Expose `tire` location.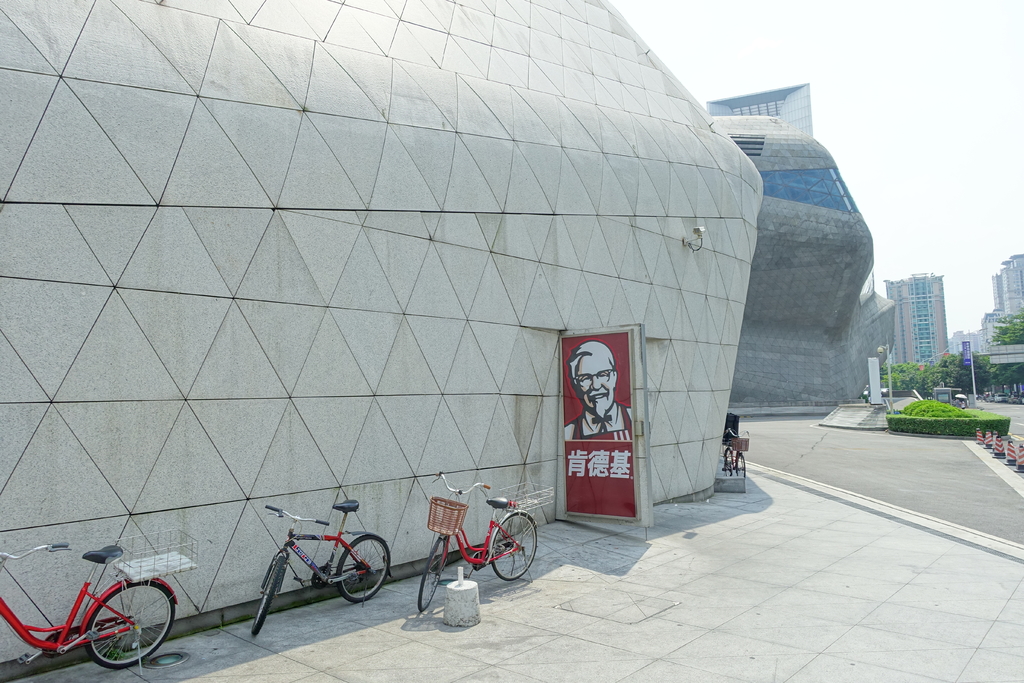
Exposed at 490:514:541:580.
